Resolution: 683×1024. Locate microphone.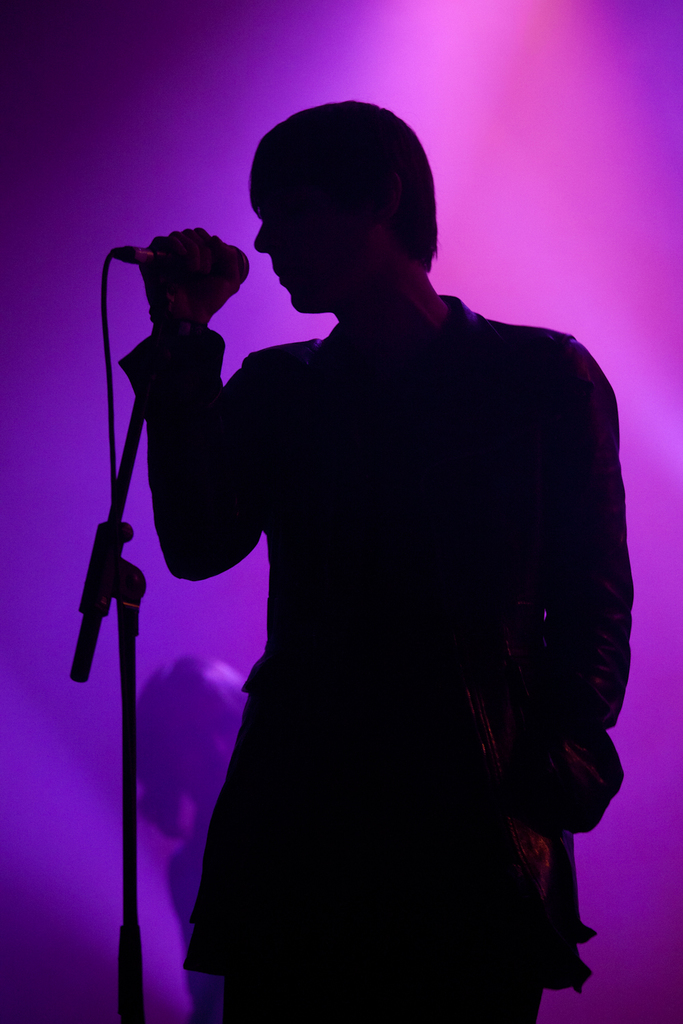
130,243,249,289.
